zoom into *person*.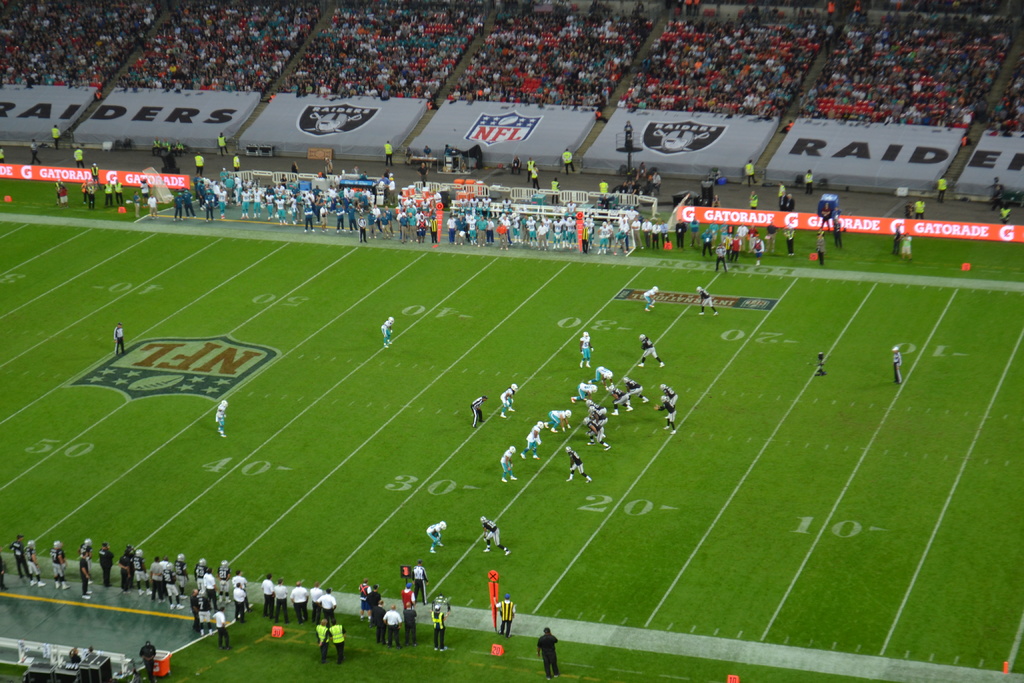
Zoom target: 86:183:95:212.
